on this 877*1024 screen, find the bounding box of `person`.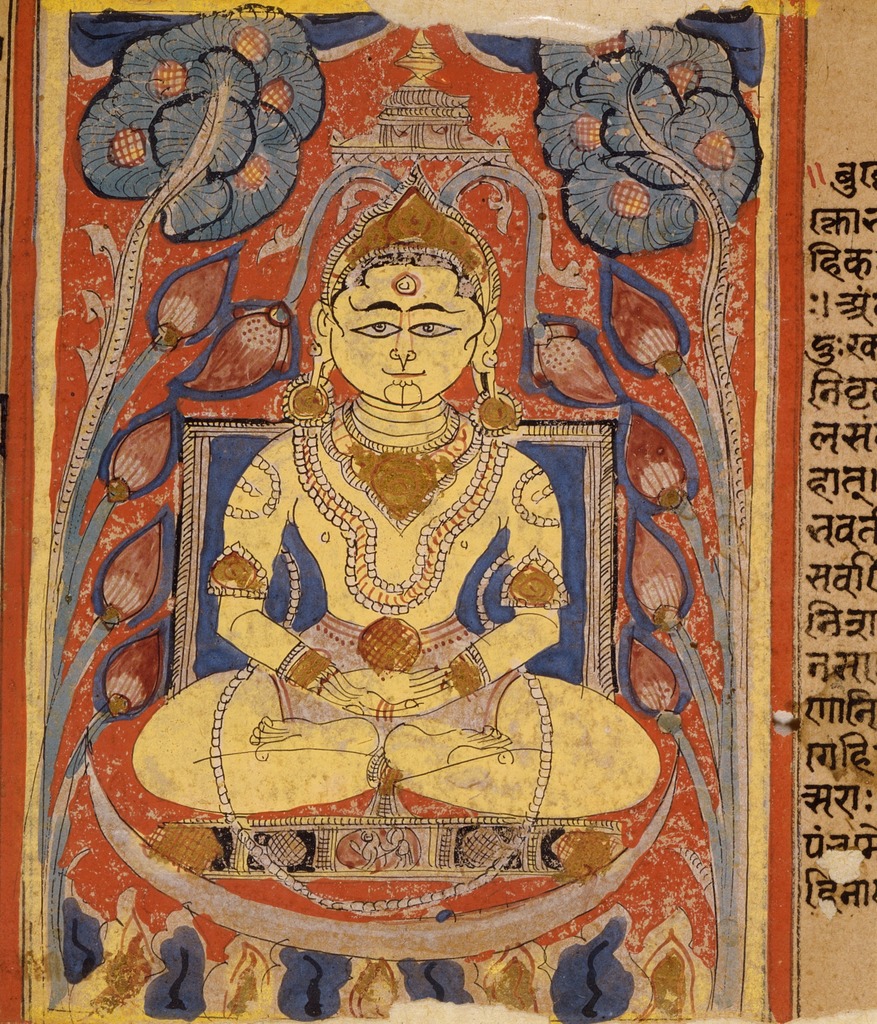
Bounding box: rect(233, 199, 580, 875).
